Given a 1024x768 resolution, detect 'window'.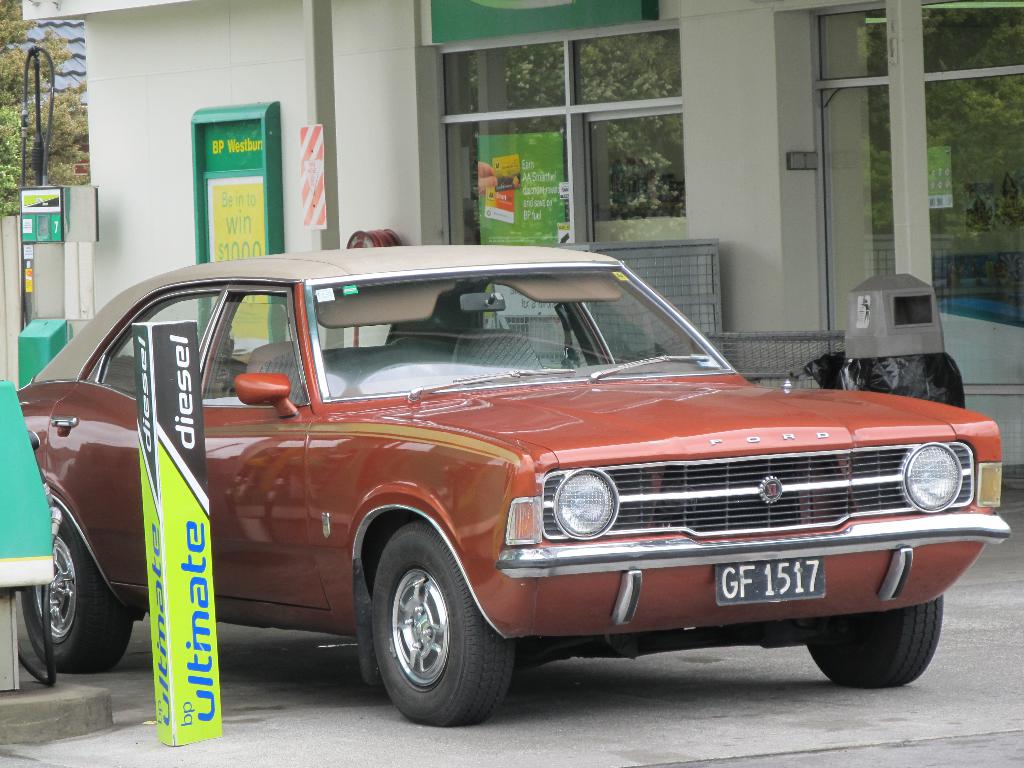
(left=429, top=26, right=687, bottom=246).
